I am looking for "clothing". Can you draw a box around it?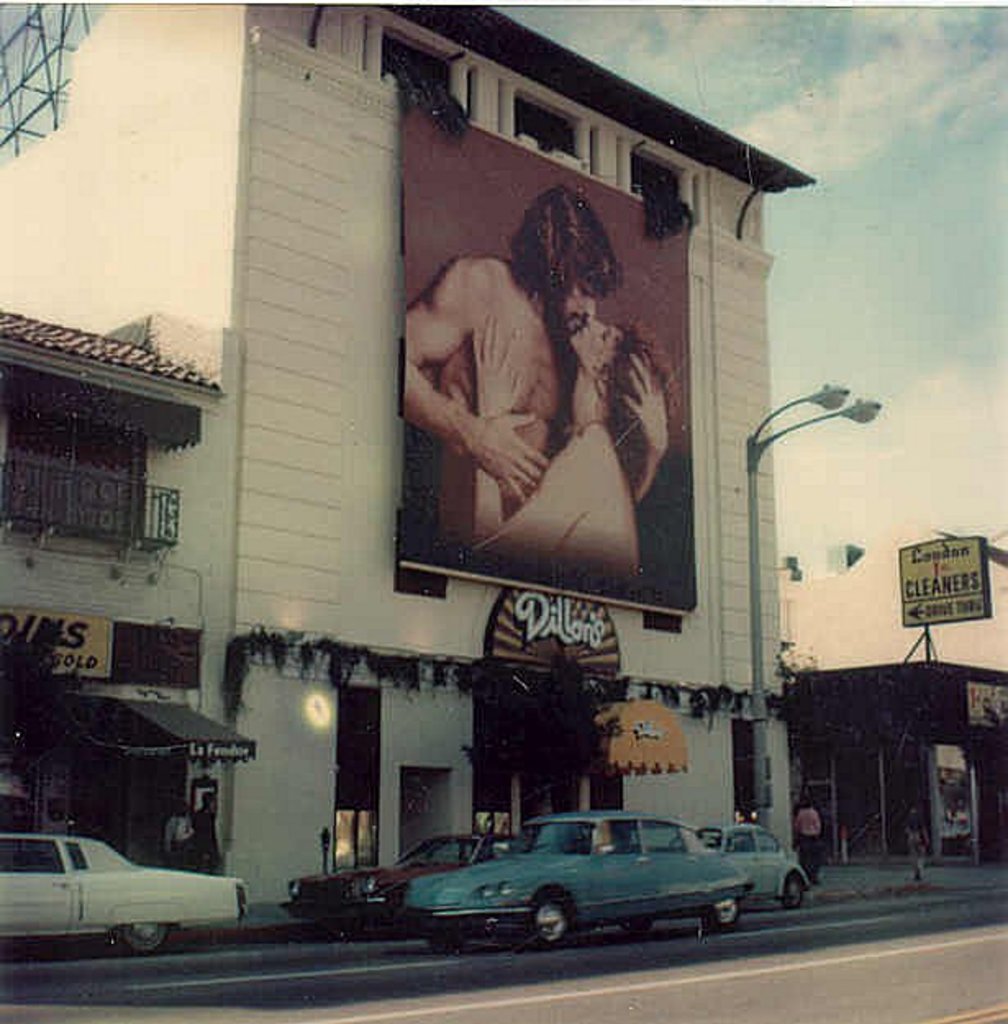
Sure, the bounding box is detection(197, 811, 211, 867).
